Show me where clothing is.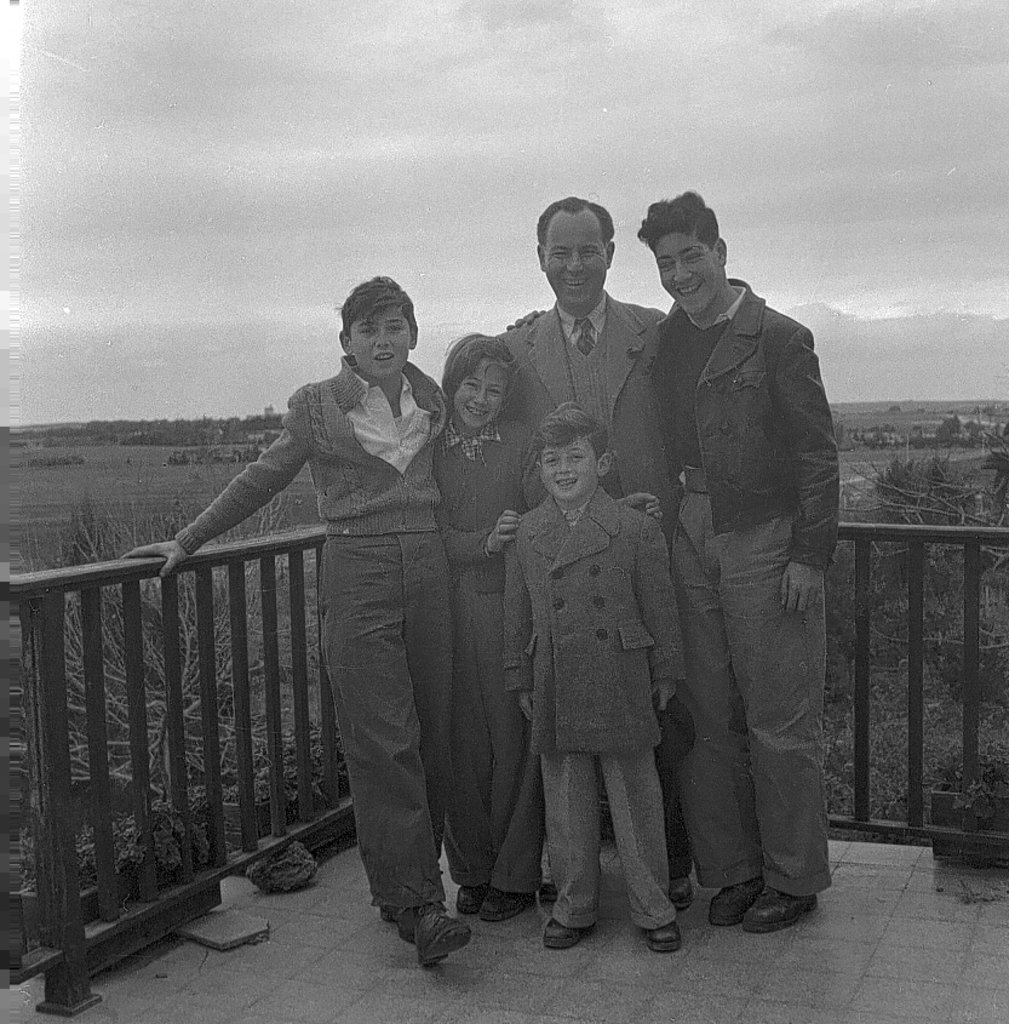
clothing is at {"left": 497, "top": 297, "right": 711, "bottom": 883}.
